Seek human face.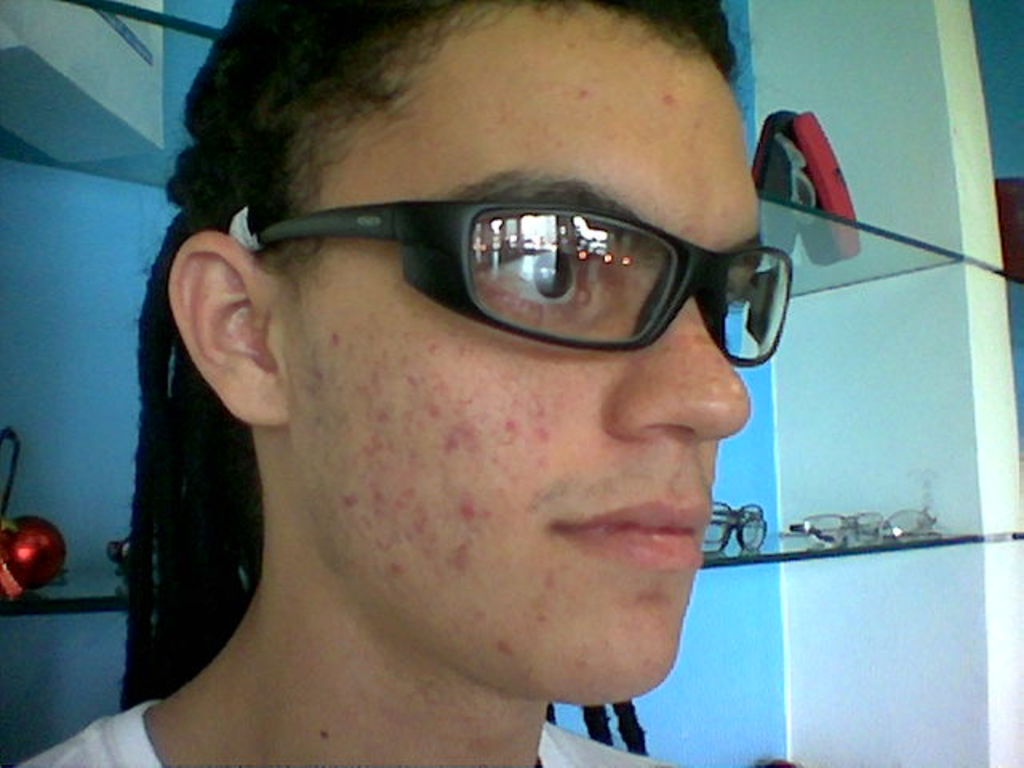
(296, 3, 762, 706).
